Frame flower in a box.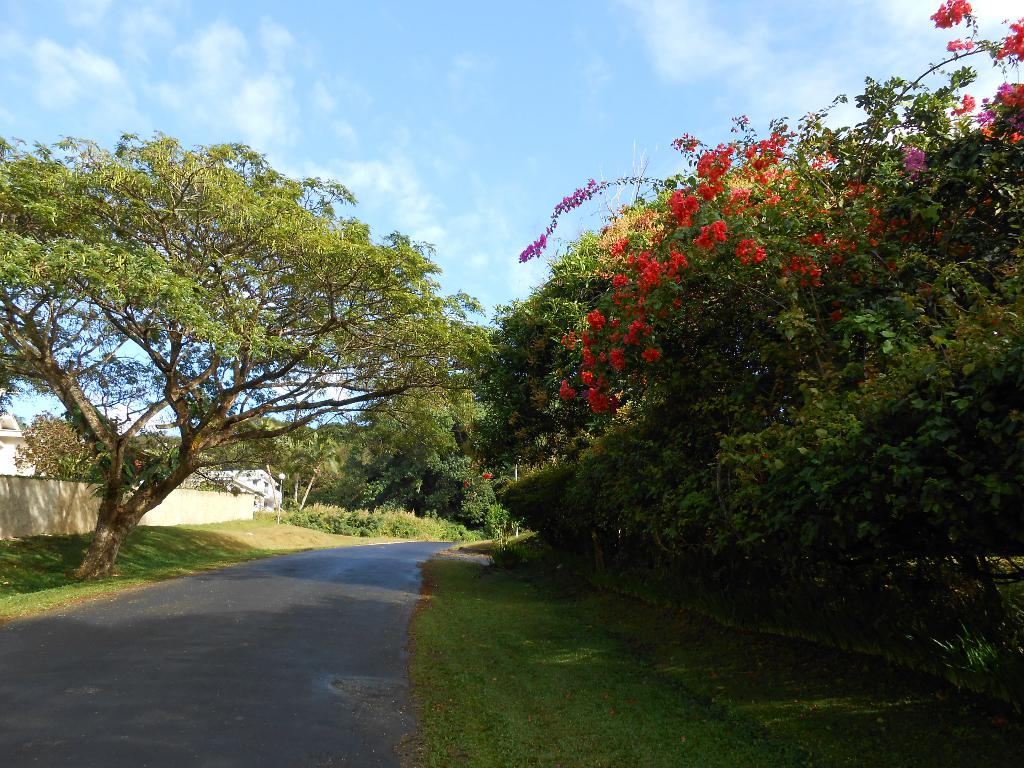
(590, 387, 607, 417).
